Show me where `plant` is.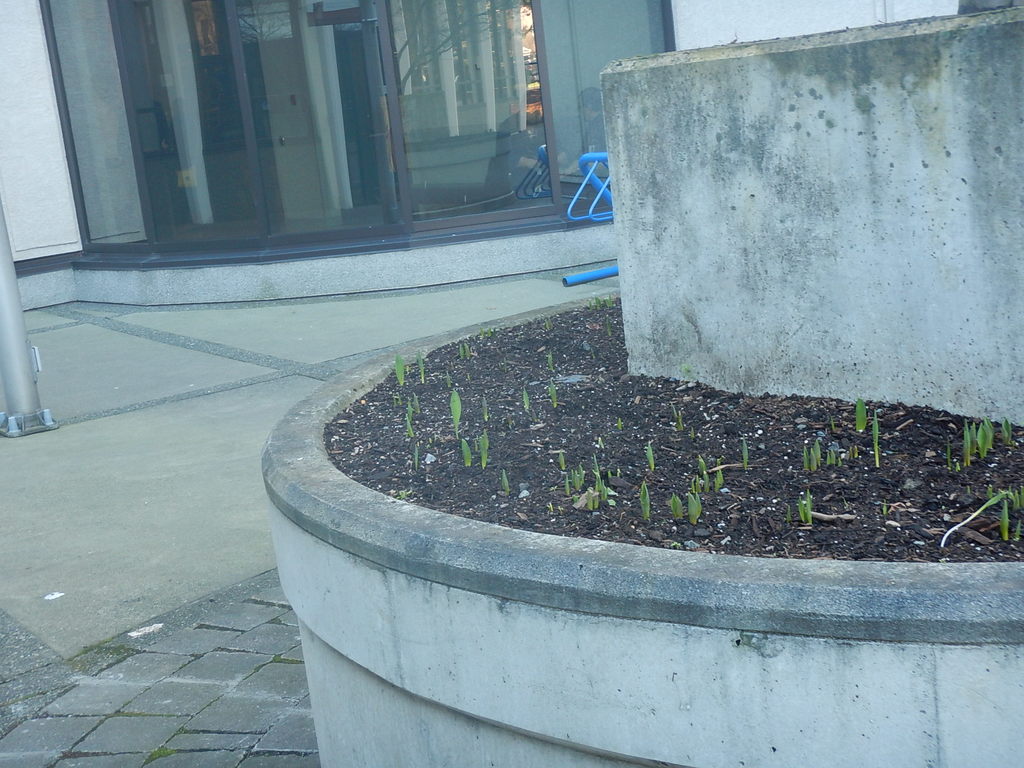
`plant` is at 826, 448, 831, 465.
